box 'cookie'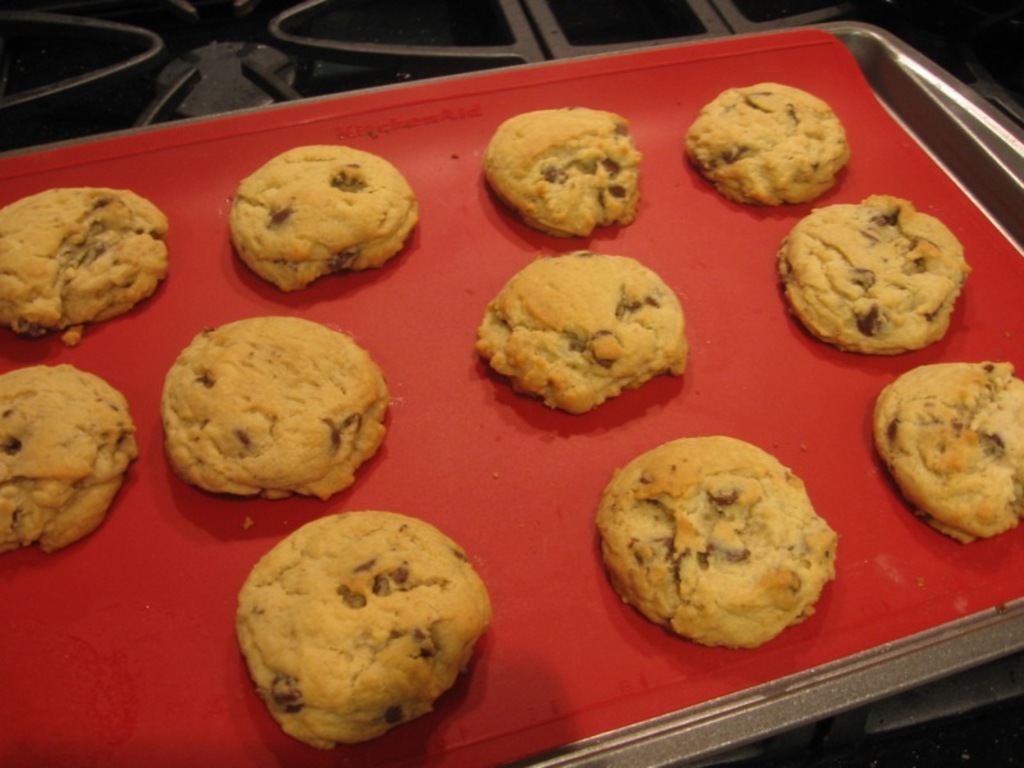
(x1=480, y1=105, x2=641, y2=242)
